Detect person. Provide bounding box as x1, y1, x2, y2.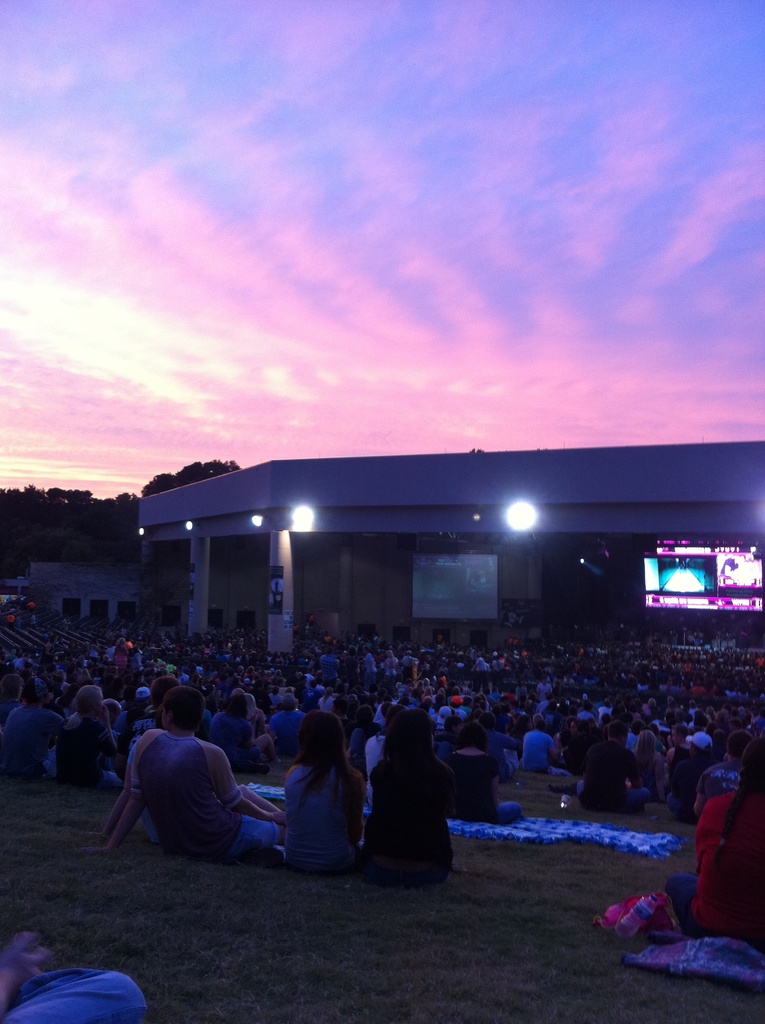
360, 709, 463, 895.
